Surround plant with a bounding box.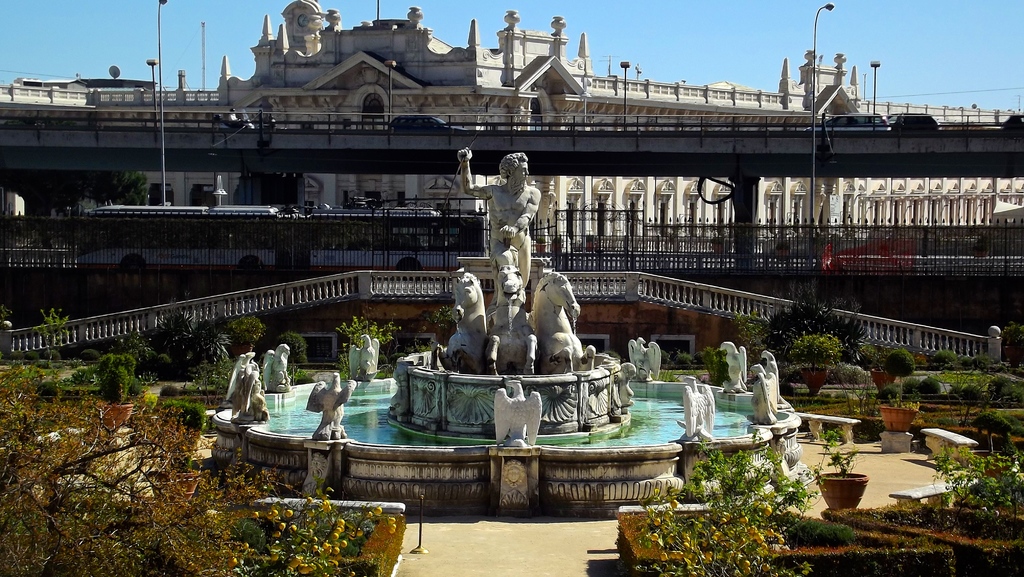
(x1=978, y1=412, x2=1023, y2=437).
